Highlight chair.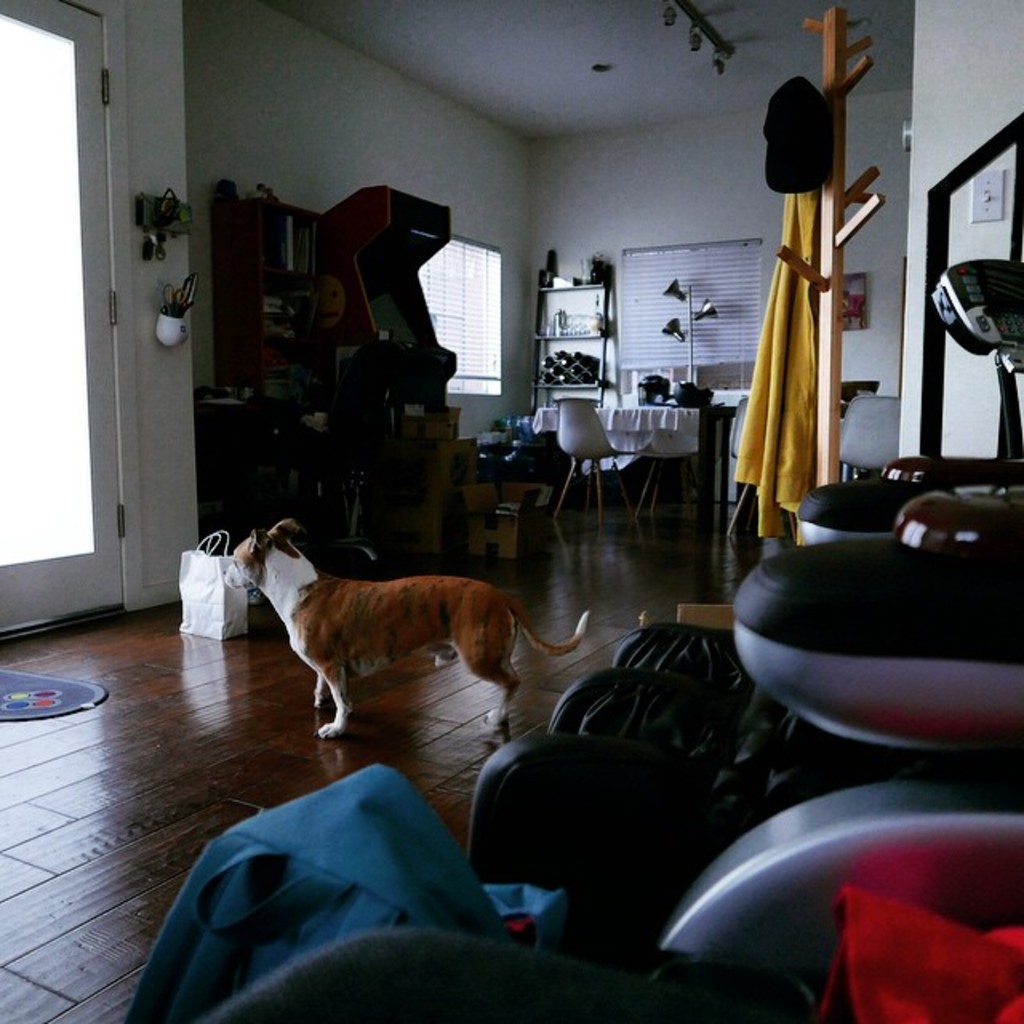
Highlighted region: 123, 546, 1022, 1022.
